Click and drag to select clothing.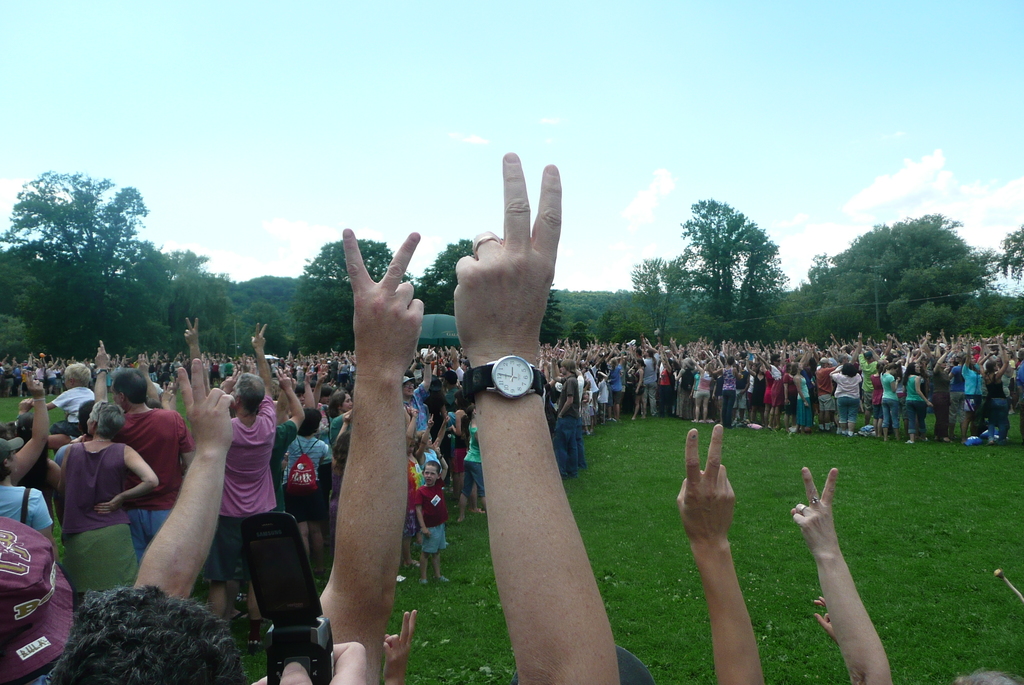
Selection: bbox=[857, 354, 884, 410].
